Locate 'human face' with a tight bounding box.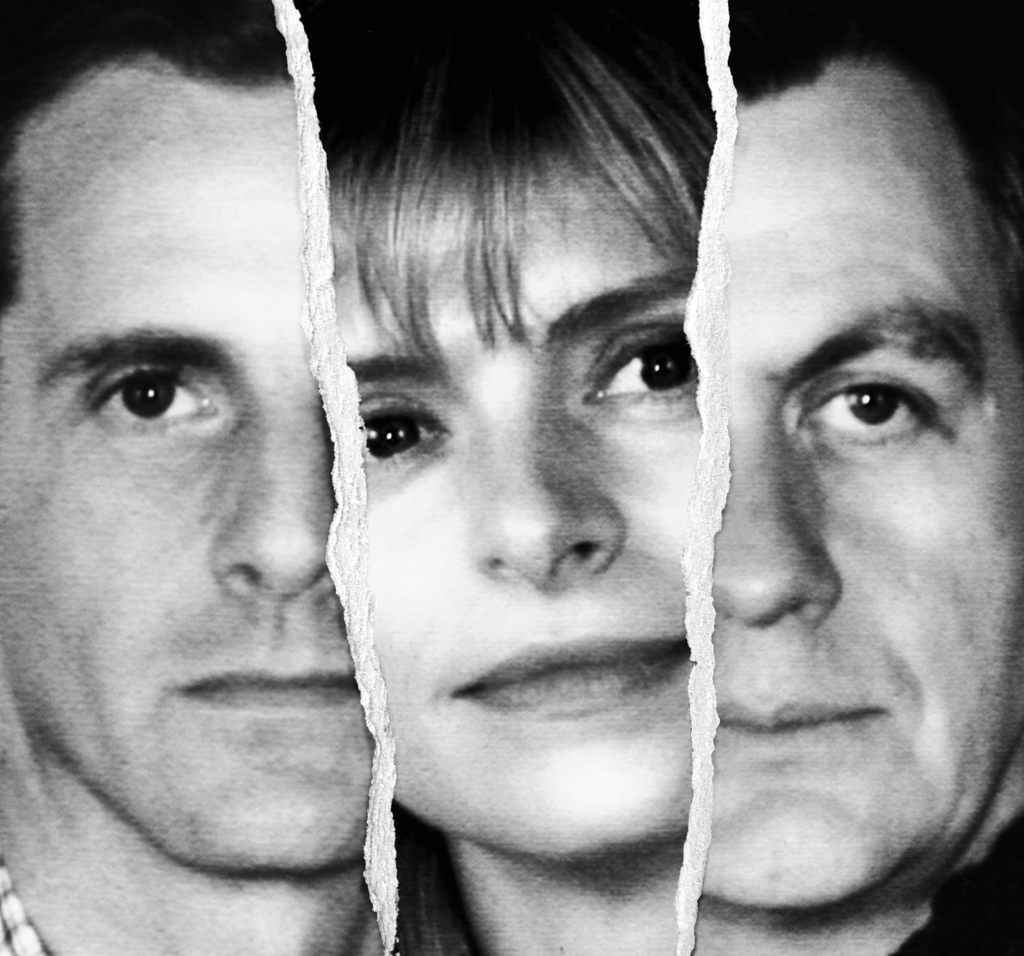
<box>710,54,1023,908</box>.
